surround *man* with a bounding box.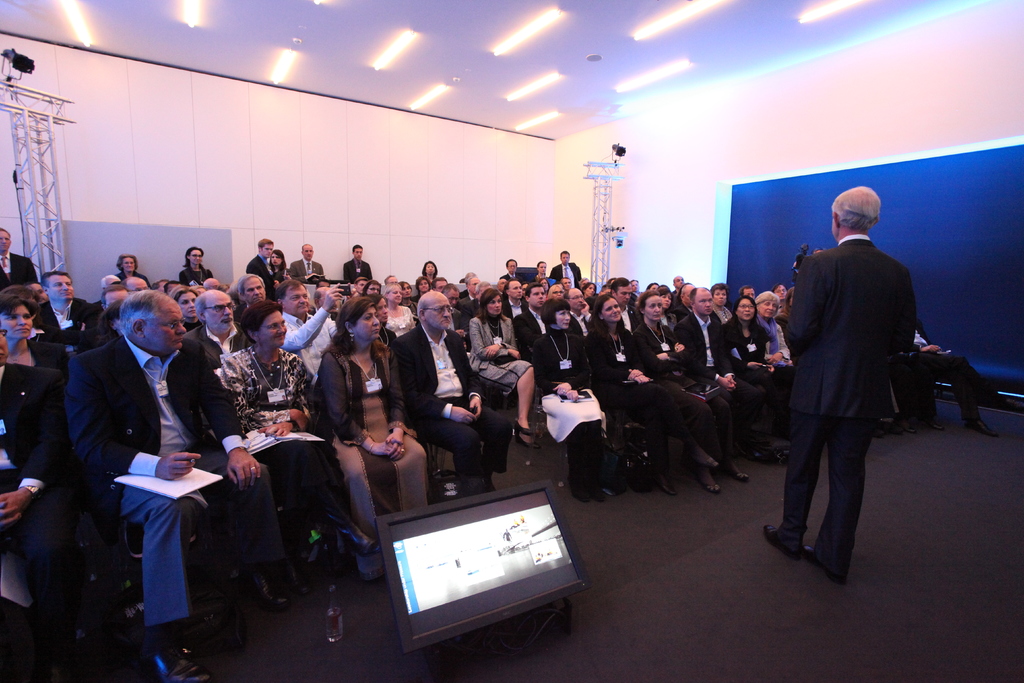
Rect(0, 219, 45, 283).
